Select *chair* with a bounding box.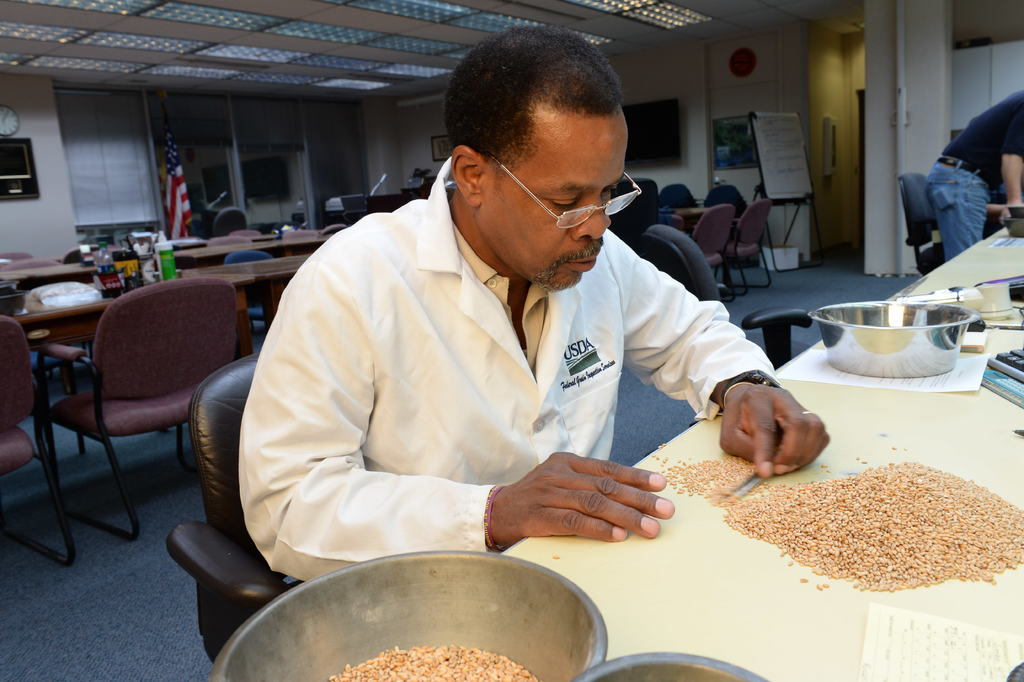
box=[16, 263, 221, 565].
